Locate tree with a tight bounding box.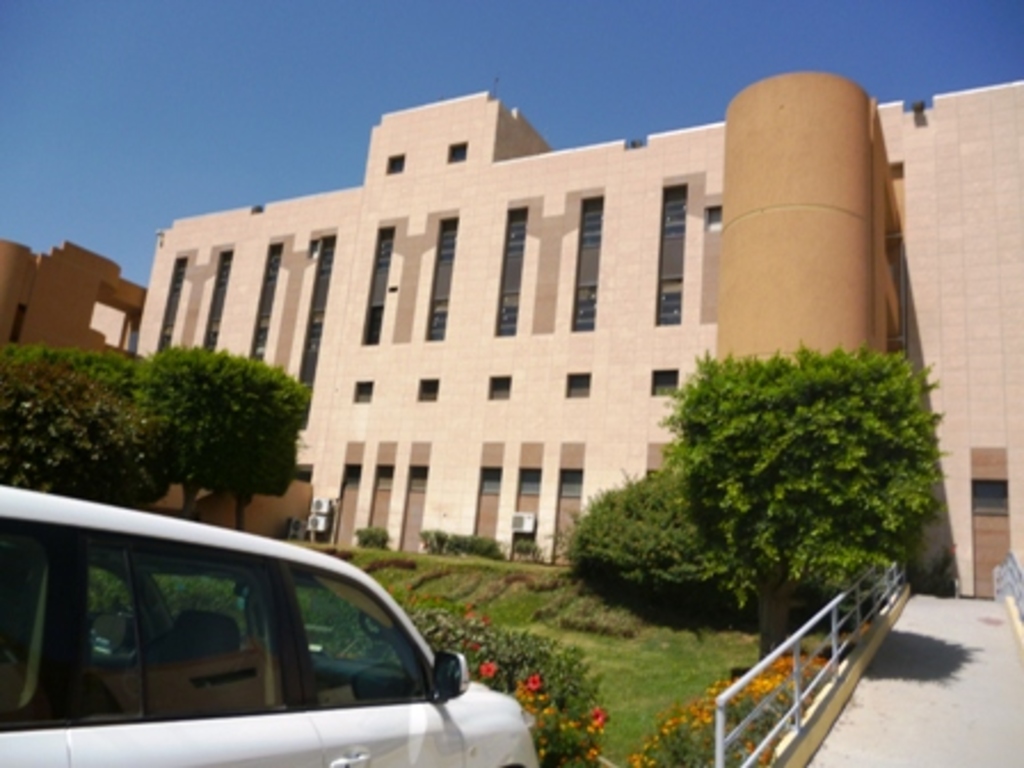
[665, 338, 953, 672].
